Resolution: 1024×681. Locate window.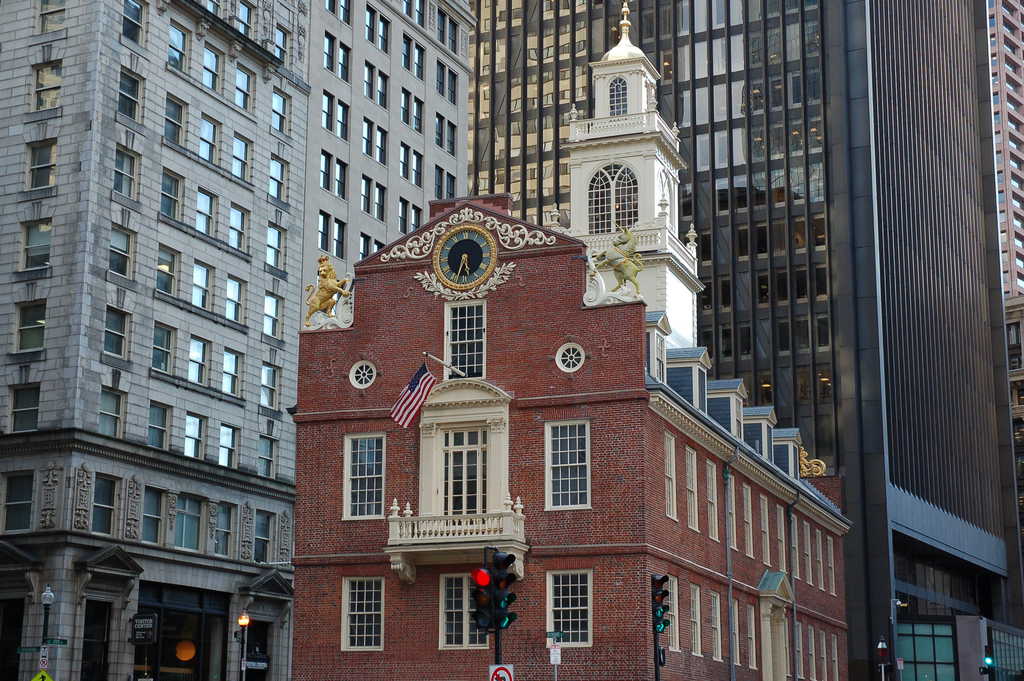
box=[149, 320, 166, 369].
